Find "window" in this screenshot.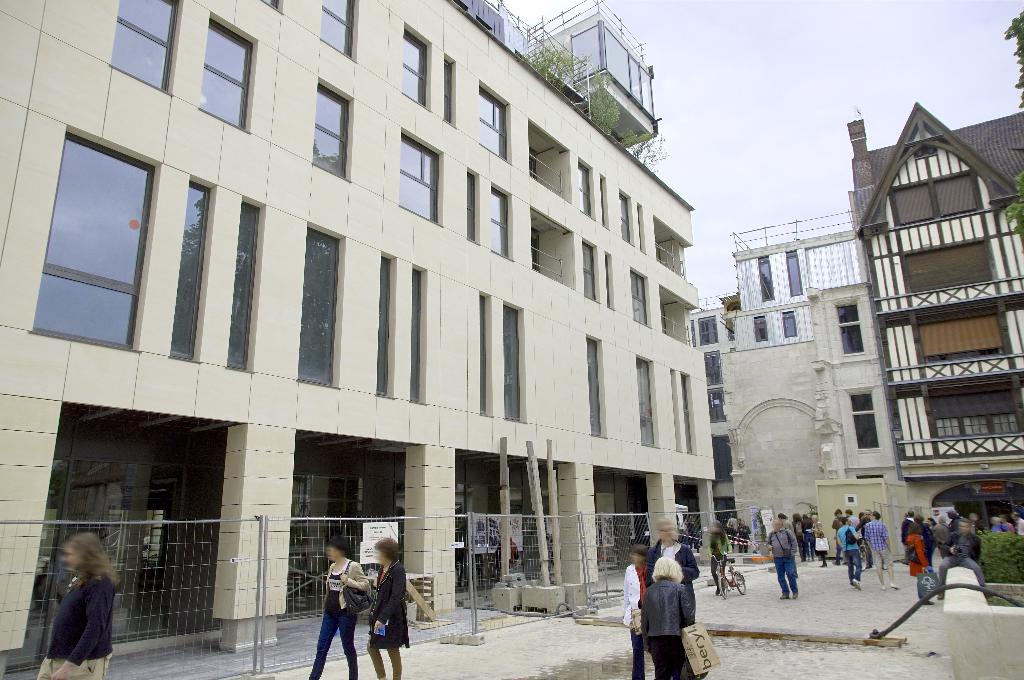
The bounding box for "window" is locate(31, 139, 146, 357).
